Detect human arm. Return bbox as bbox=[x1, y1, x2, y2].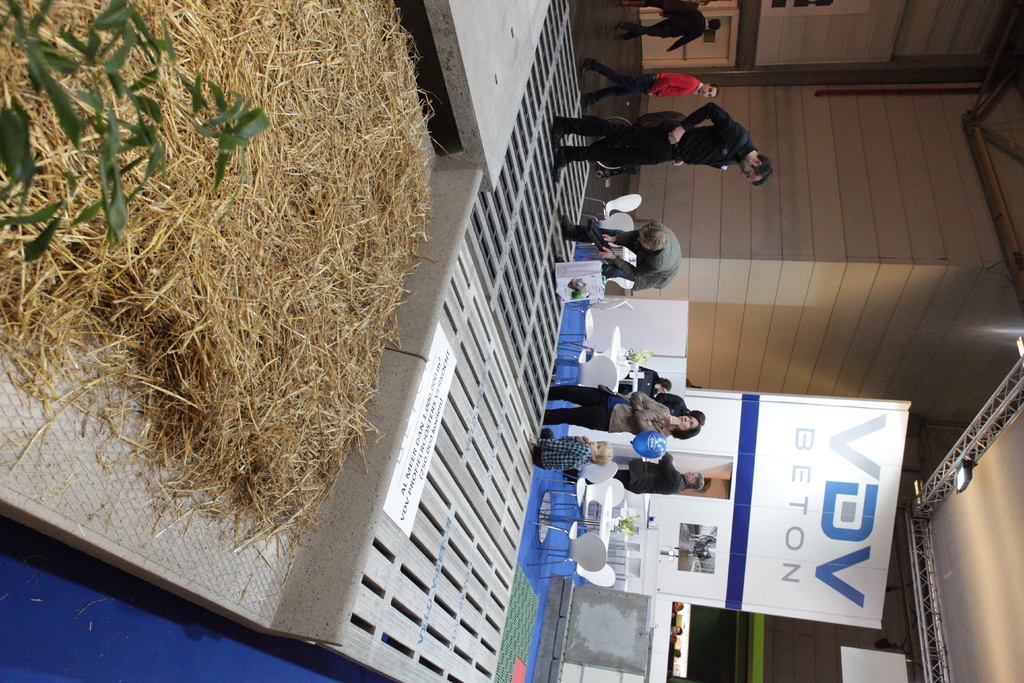
bbox=[667, 37, 703, 52].
